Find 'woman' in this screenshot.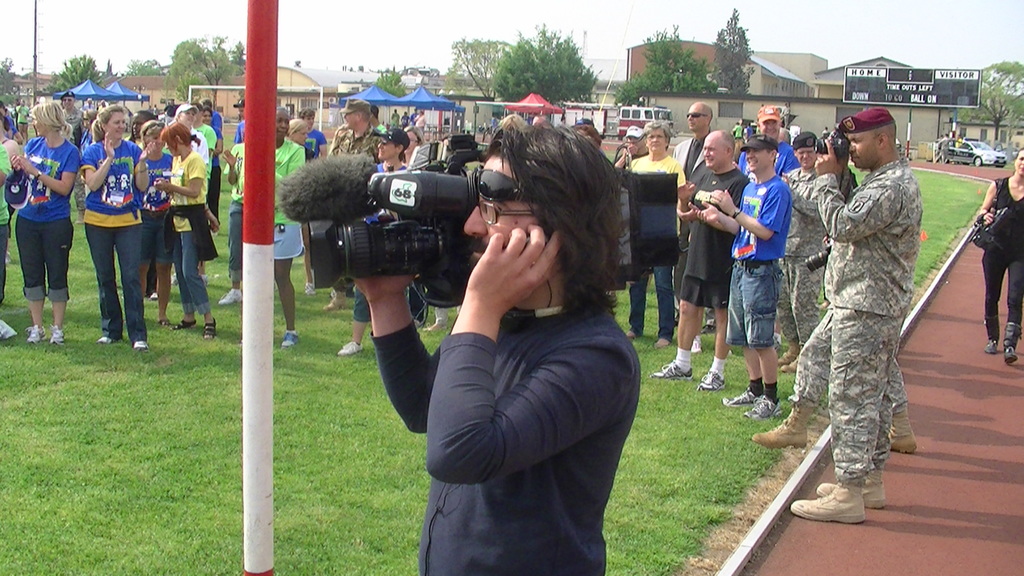
The bounding box for 'woman' is (x1=141, y1=122, x2=172, y2=330).
